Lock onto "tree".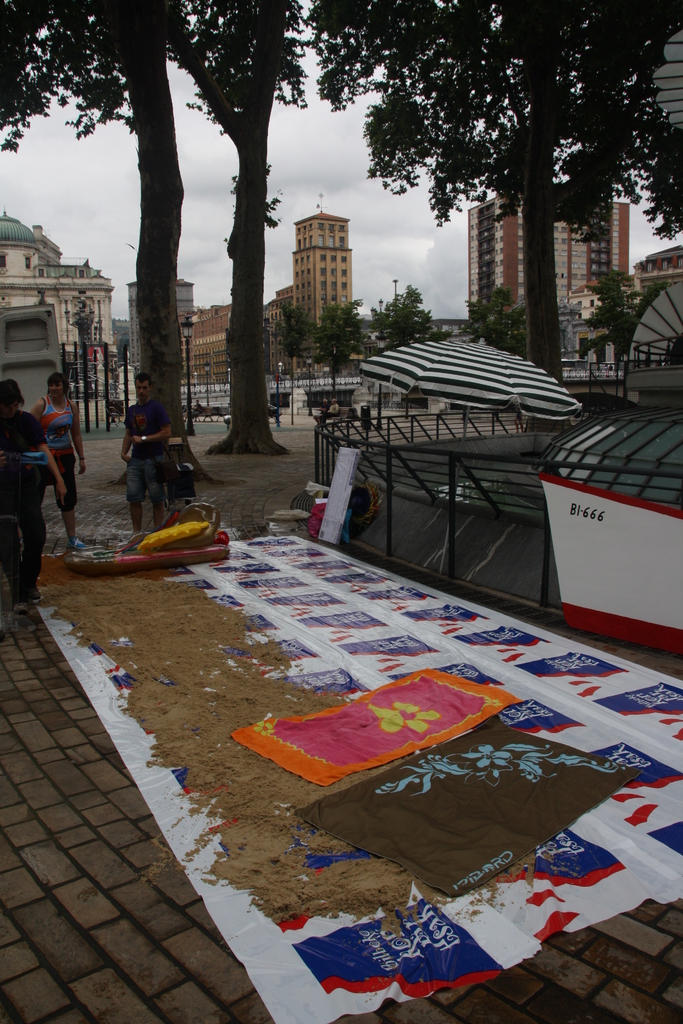
Locked: BBox(309, 298, 370, 393).
